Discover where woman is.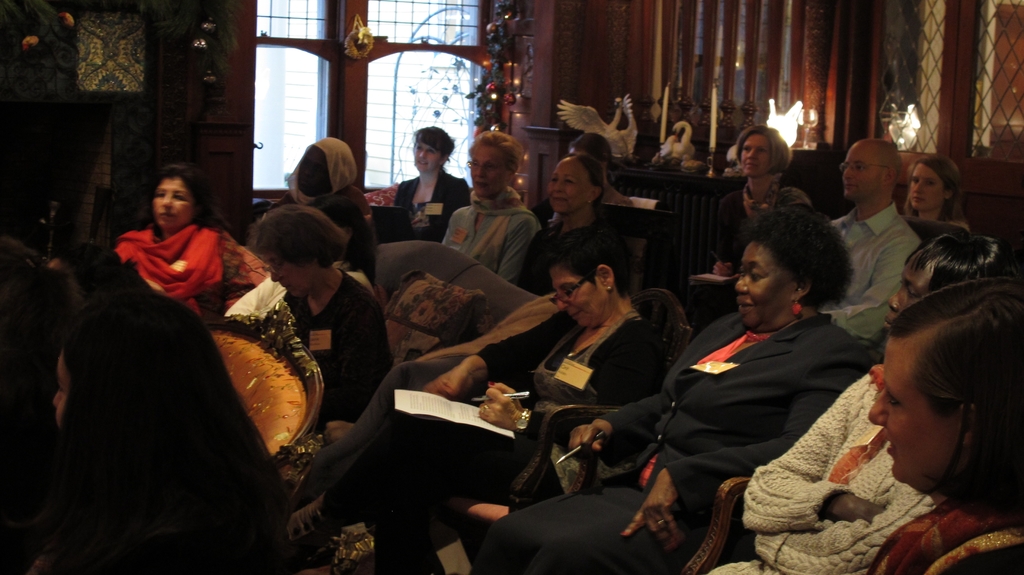
Discovered at box=[286, 134, 365, 239].
